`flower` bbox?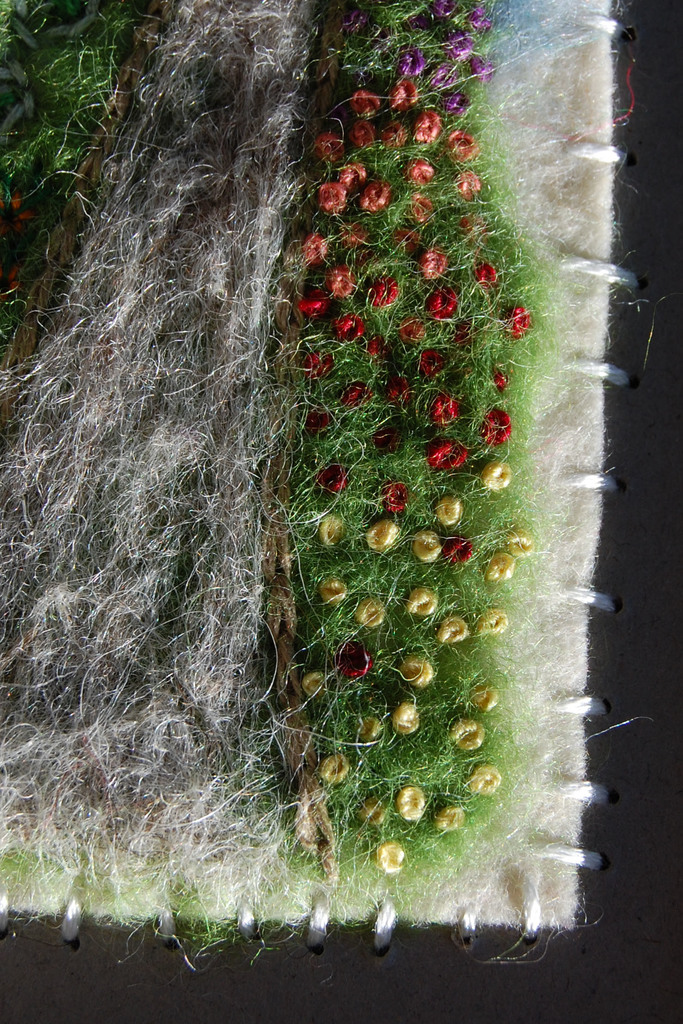
{"left": 360, "top": 713, "right": 381, "bottom": 743}
